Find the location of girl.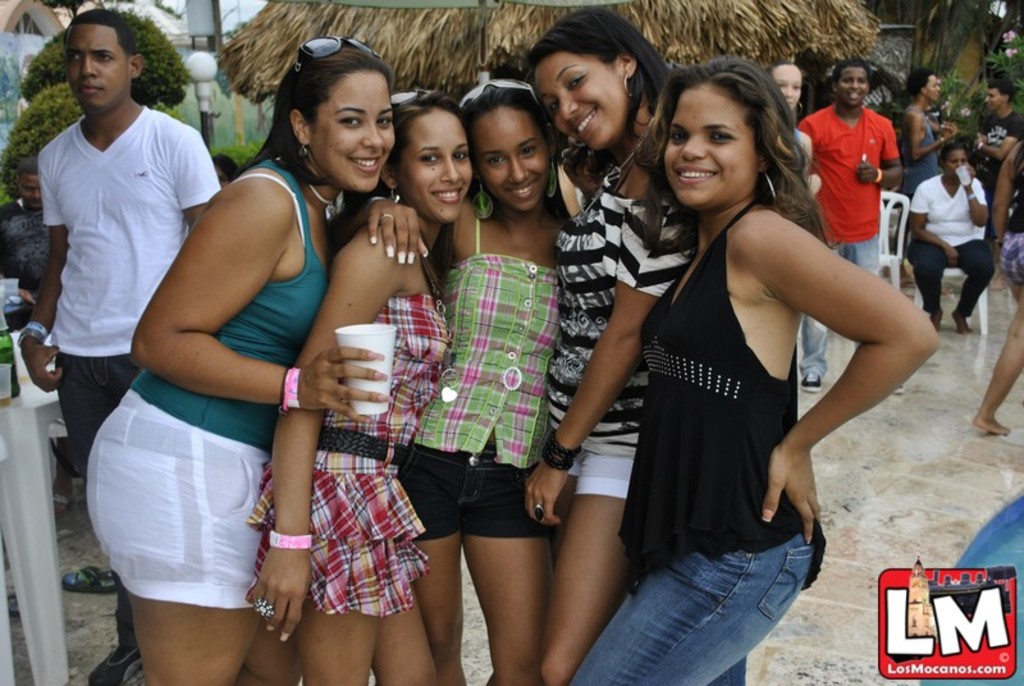
Location: 251/88/474/680.
